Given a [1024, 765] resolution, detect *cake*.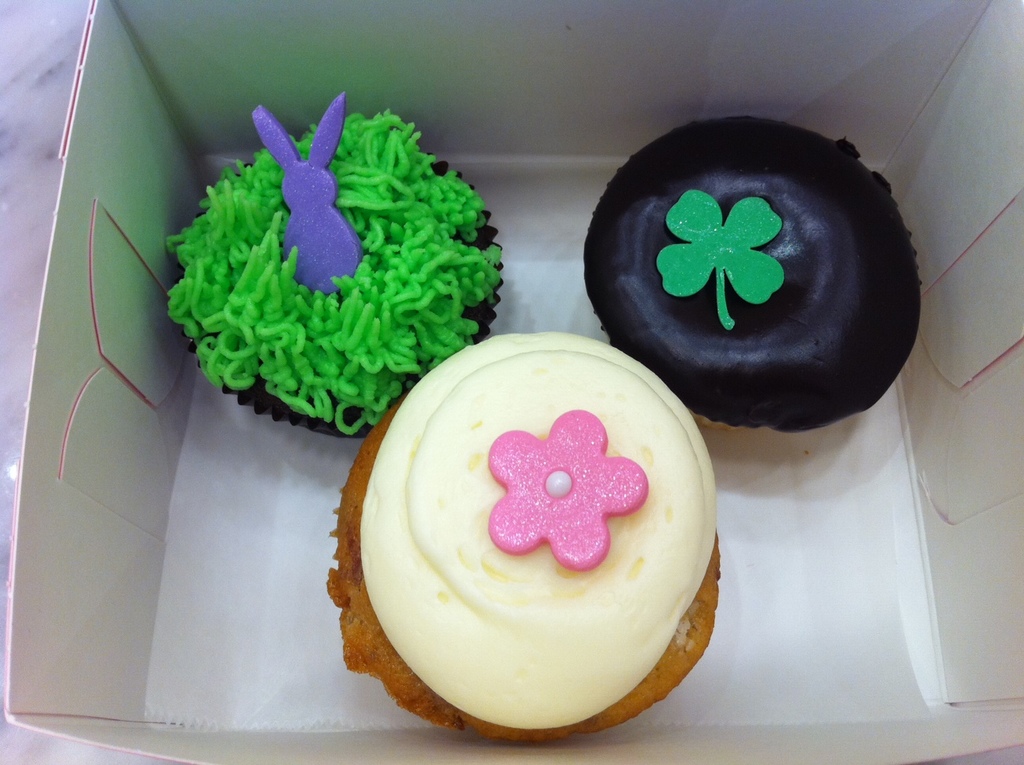
[x1=584, y1=112, x2=920, y2=436].
